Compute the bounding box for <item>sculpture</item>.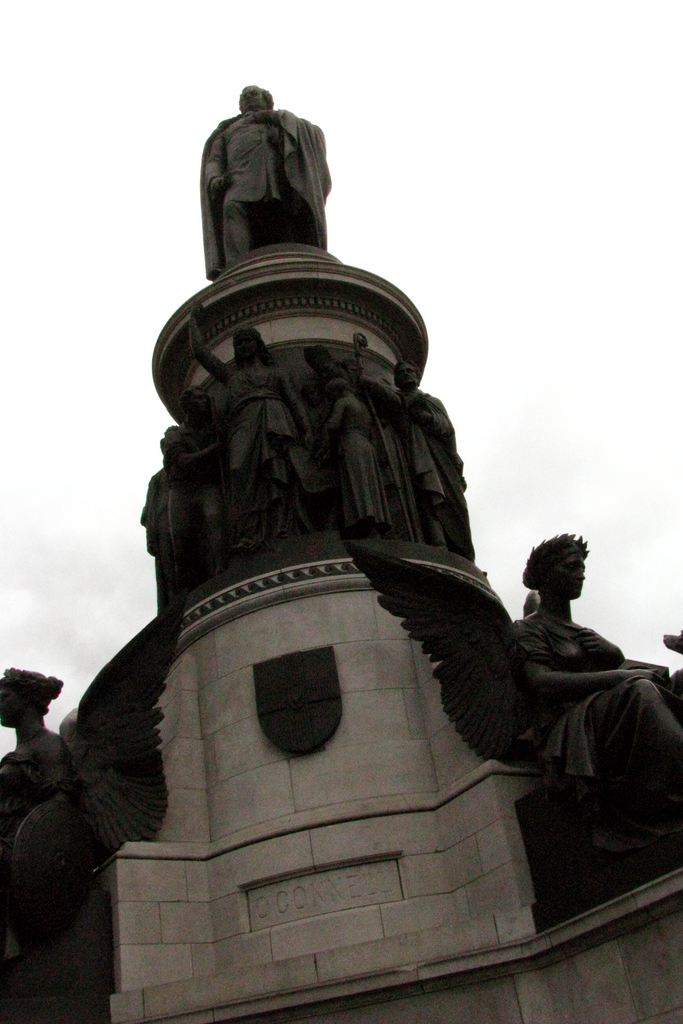
detection(347, 526, 682, 943).
